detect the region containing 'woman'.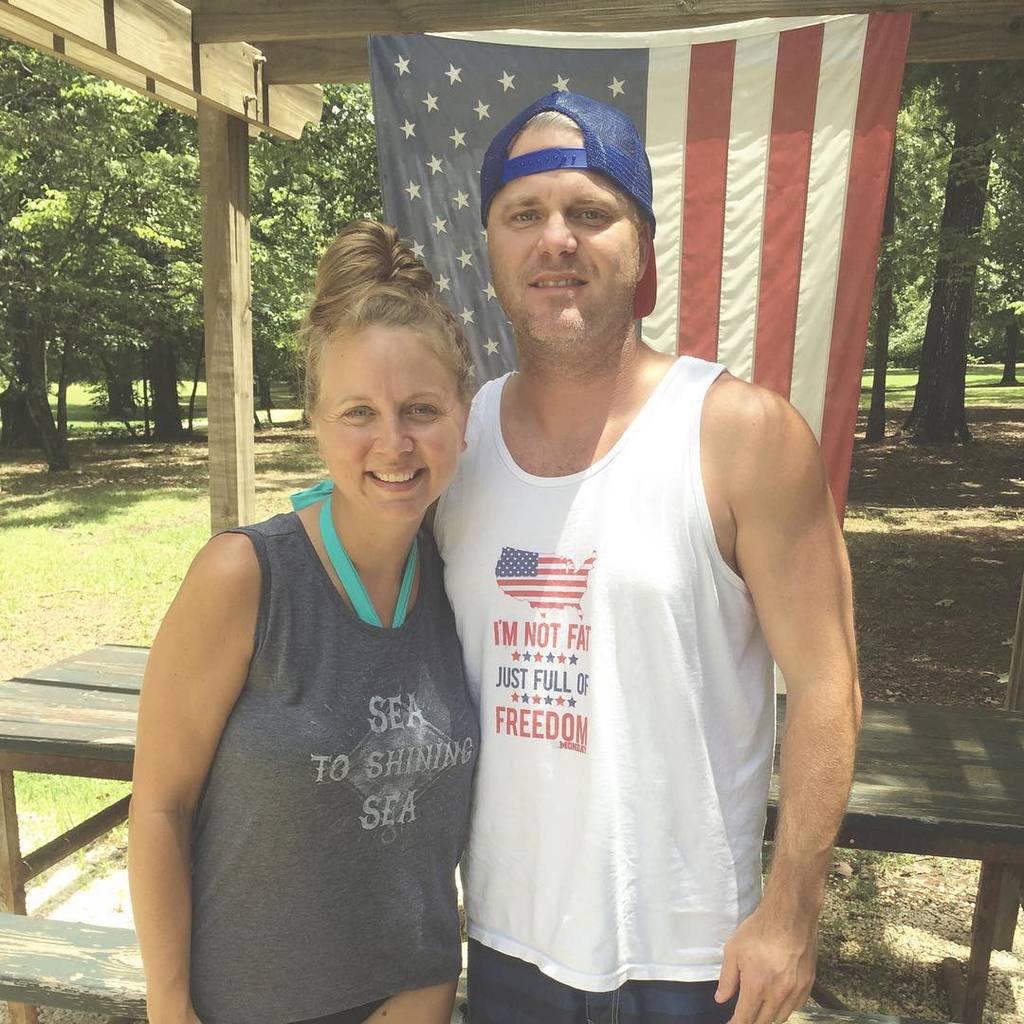
124, 227, 484, 1023.
